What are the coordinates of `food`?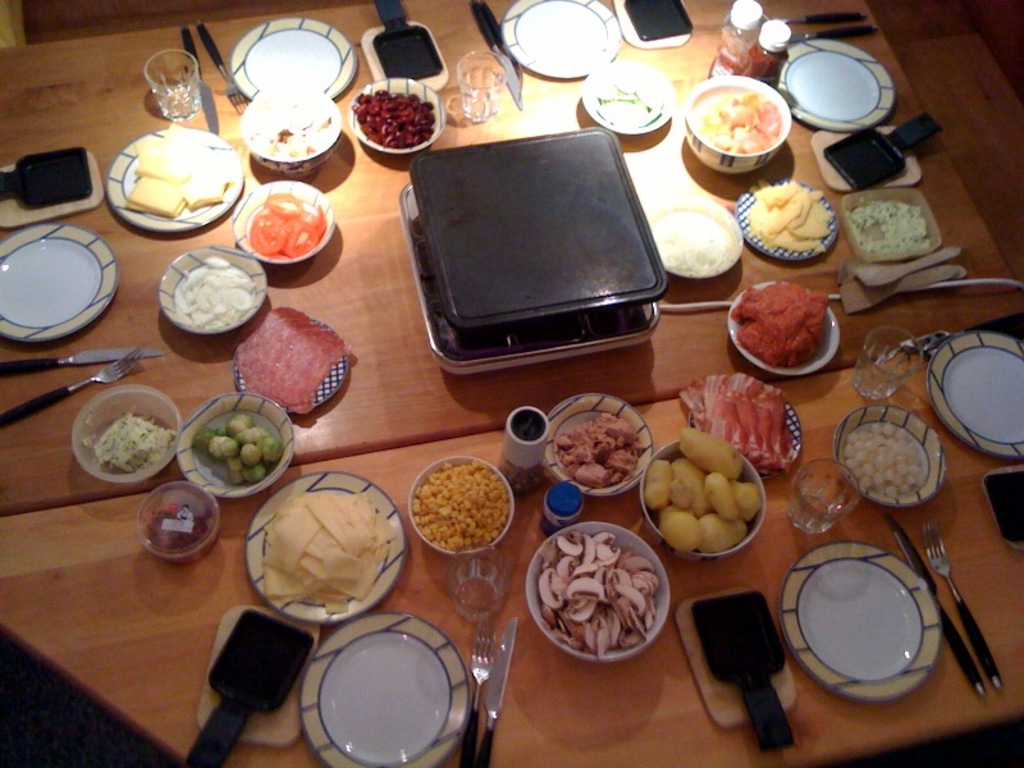
250:92:337:155.
